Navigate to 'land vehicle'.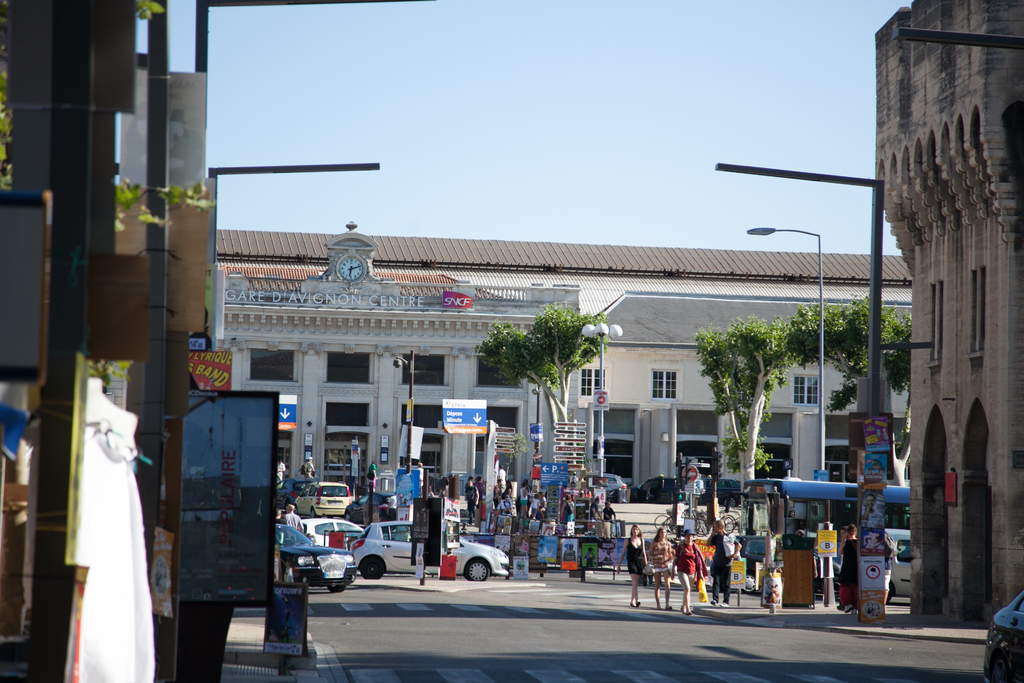
Navigation target: Rect(278, 521, 353, 589).
